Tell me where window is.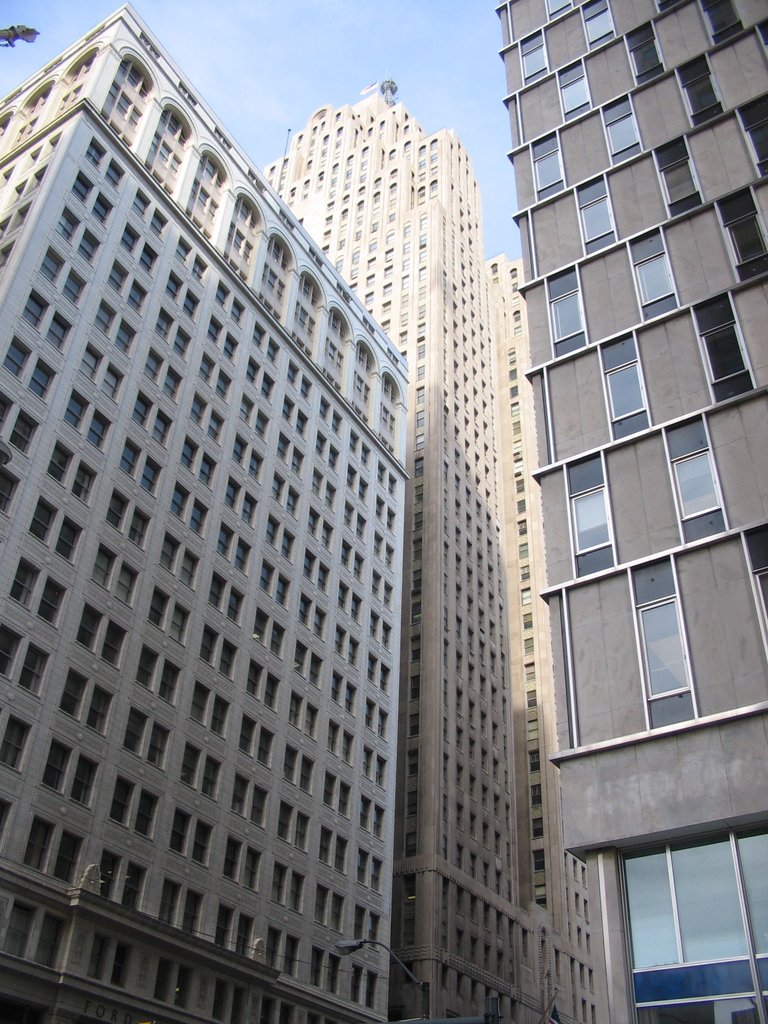
window is at x1=118 y1=221 x2=142 y2=257.
